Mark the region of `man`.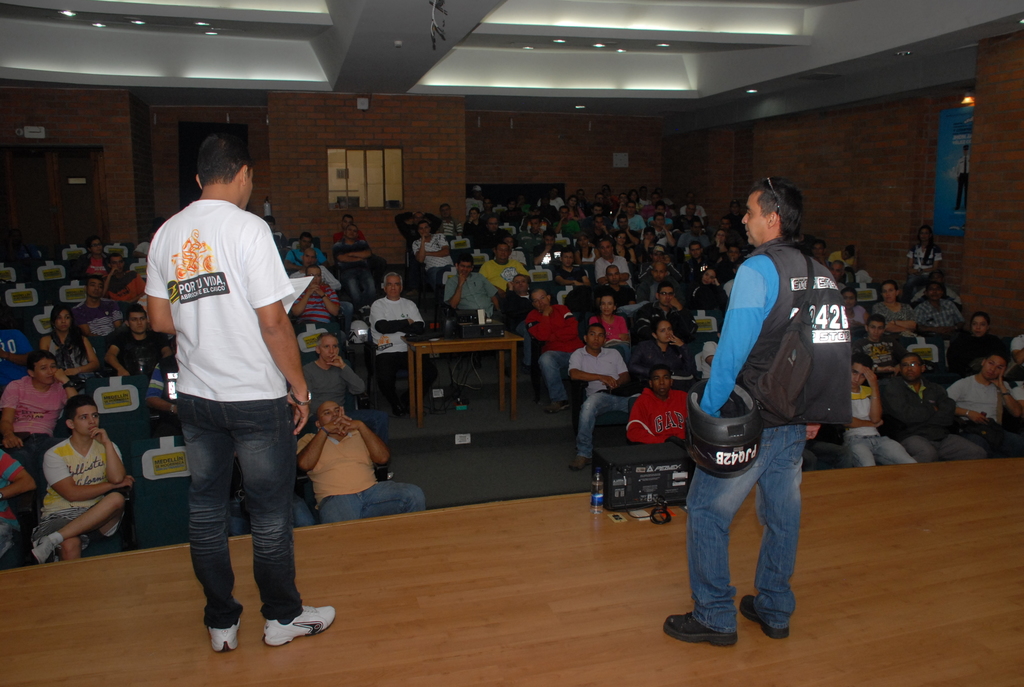
Region: {"x1": 144, "y1": 130, "x2": 337, "y2": 649}.
